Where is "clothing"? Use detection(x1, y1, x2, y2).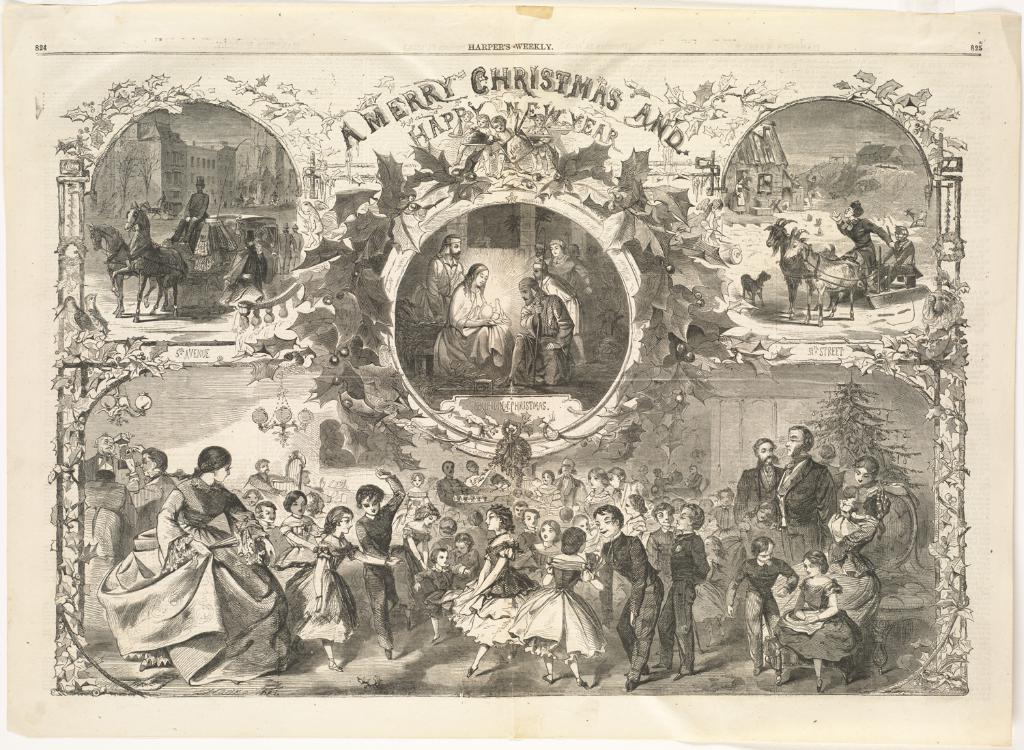
detection(438, 281, 503, 383).
